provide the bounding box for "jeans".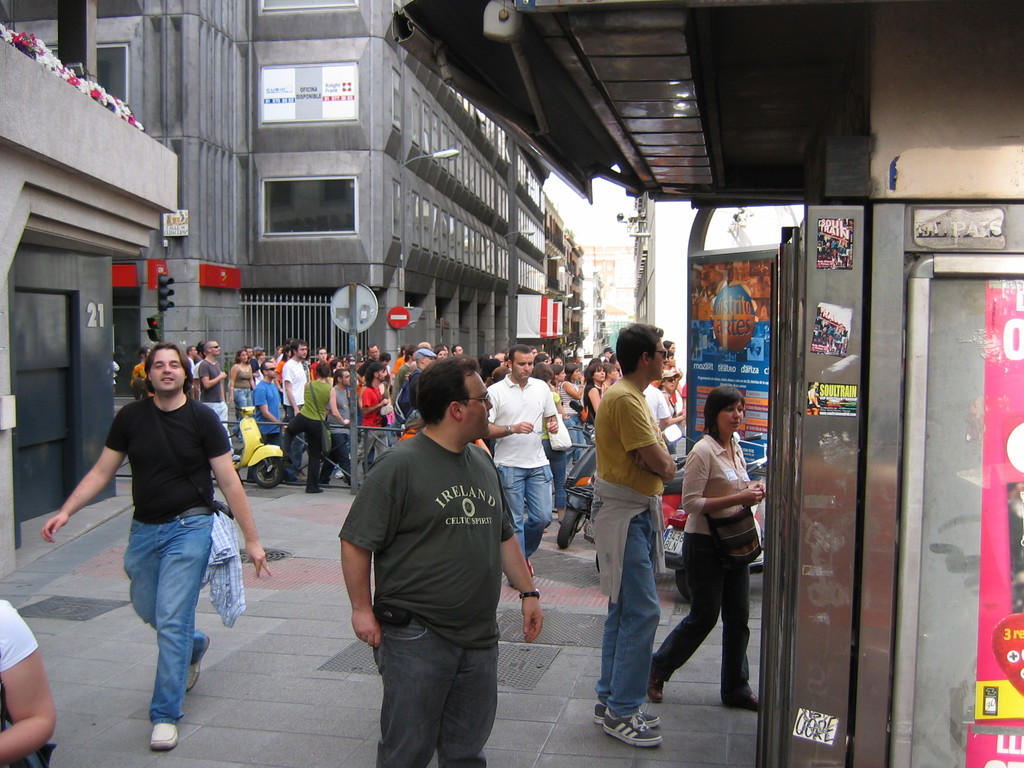
rect(566, 412, 587, 460).
